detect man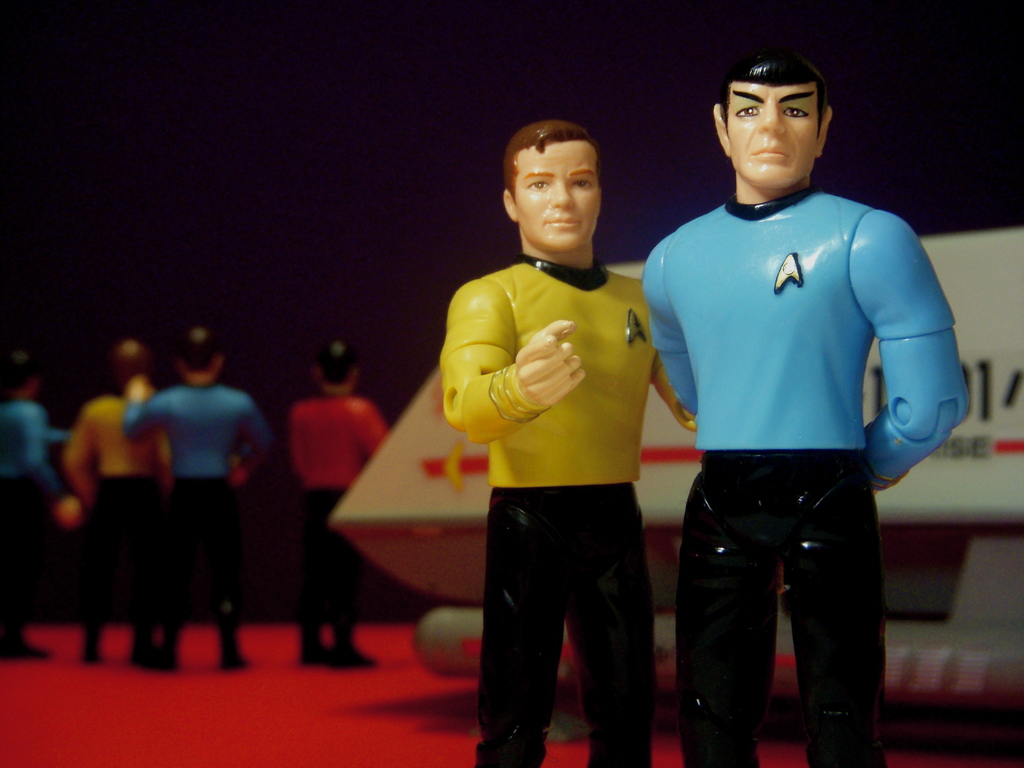
[419, 115, 694, 742]
